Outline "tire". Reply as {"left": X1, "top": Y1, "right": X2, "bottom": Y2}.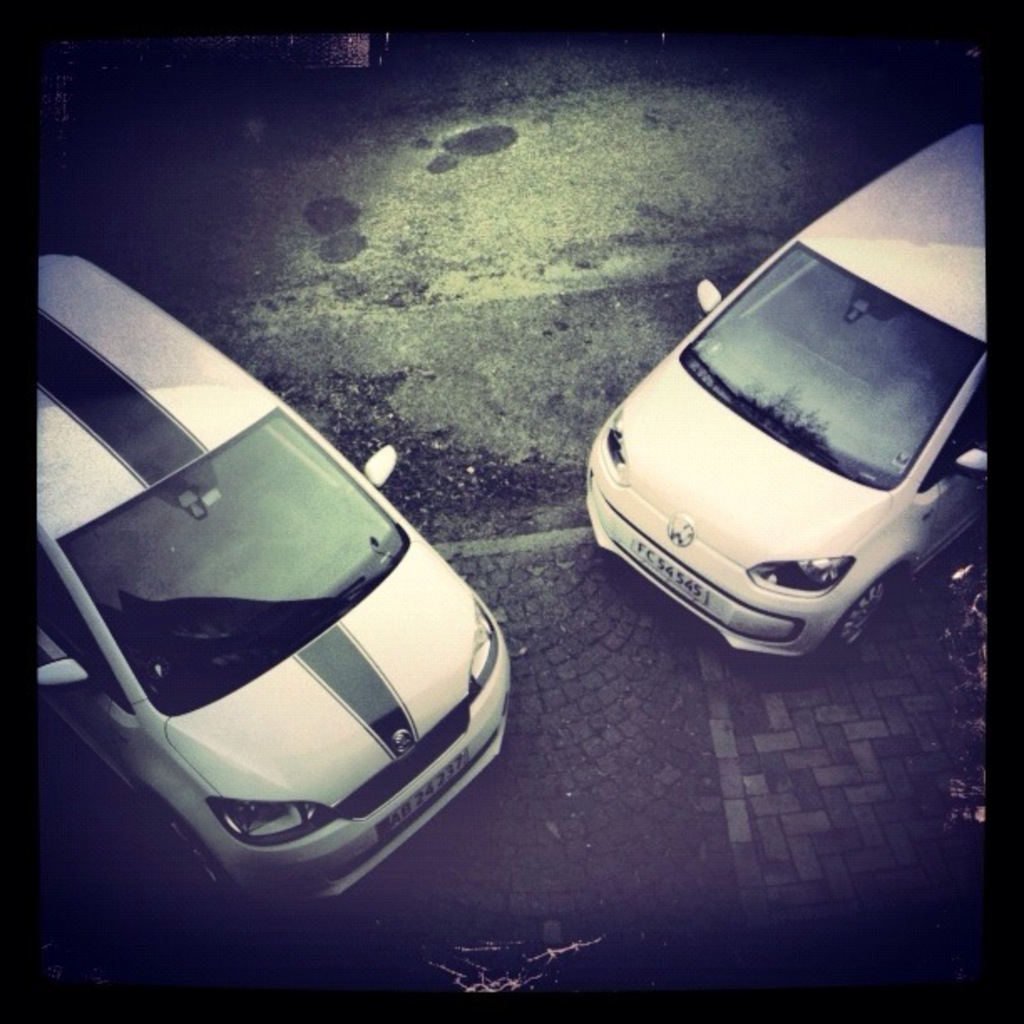
{"left": 823, "top": 589, "right": 887, "bottom": 651}.
